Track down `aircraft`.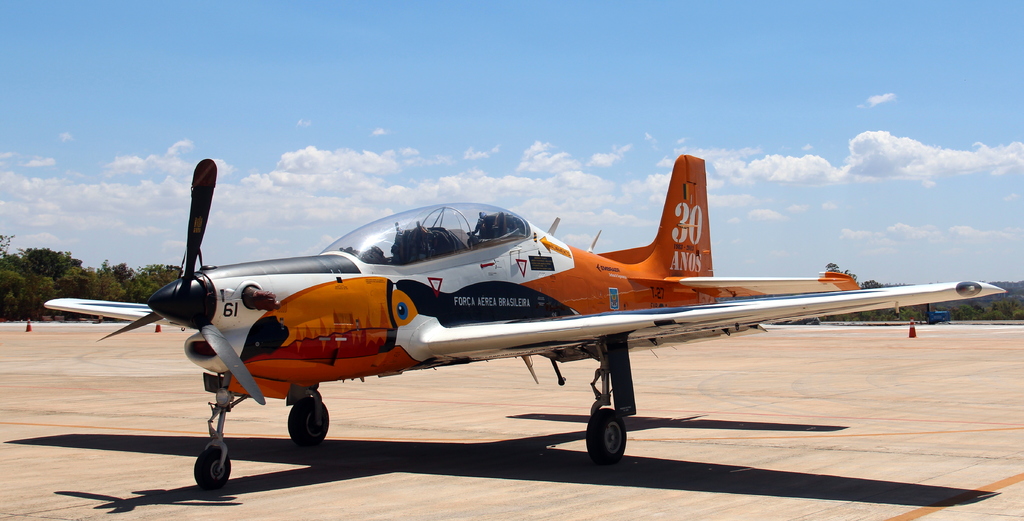
Tracked to 42,149,1007,488.
